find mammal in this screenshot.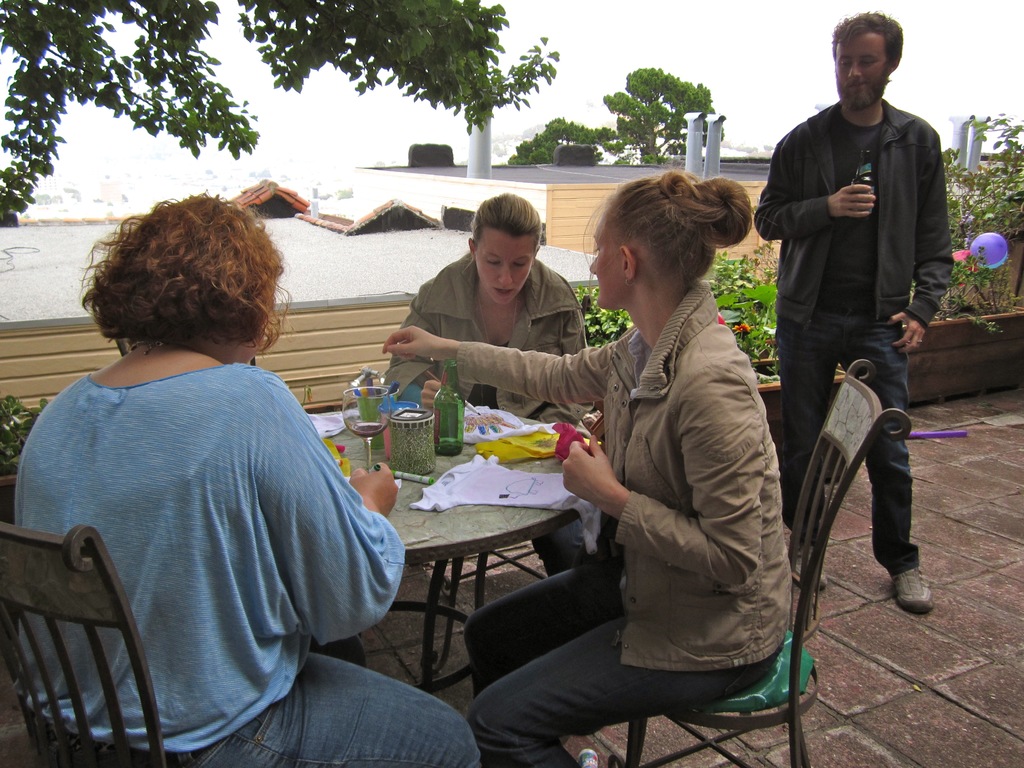
The bounding box for mammal is [756, 13, 938, 621].
